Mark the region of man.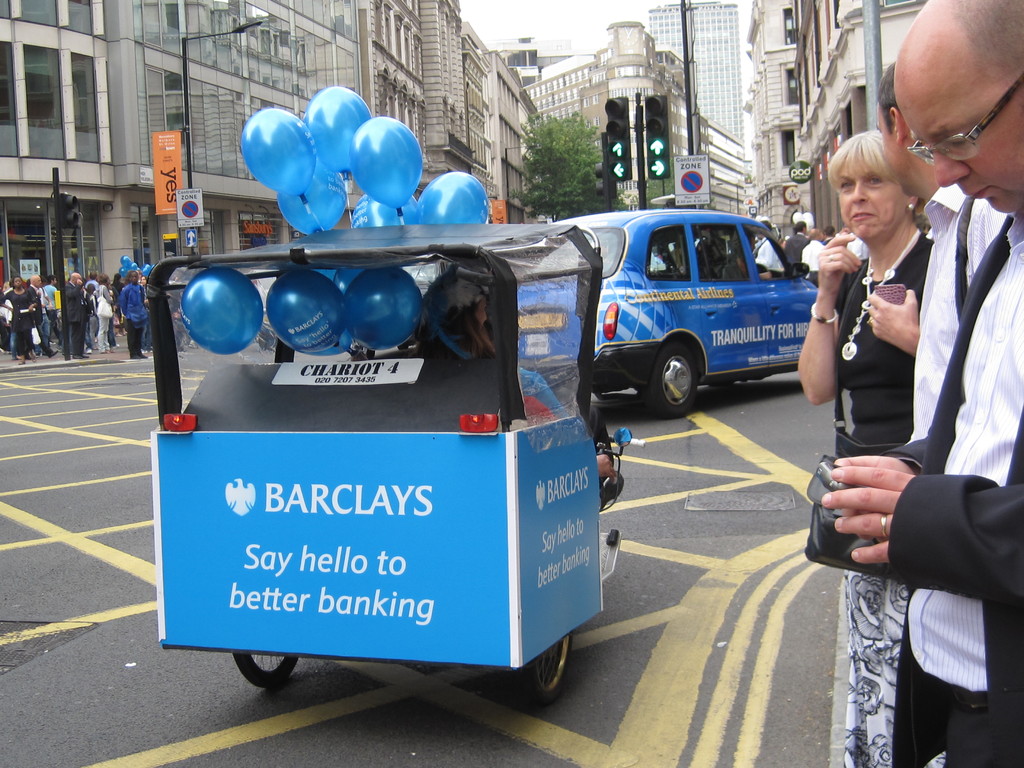
Region: Rect(801, 228, 828, 288).
